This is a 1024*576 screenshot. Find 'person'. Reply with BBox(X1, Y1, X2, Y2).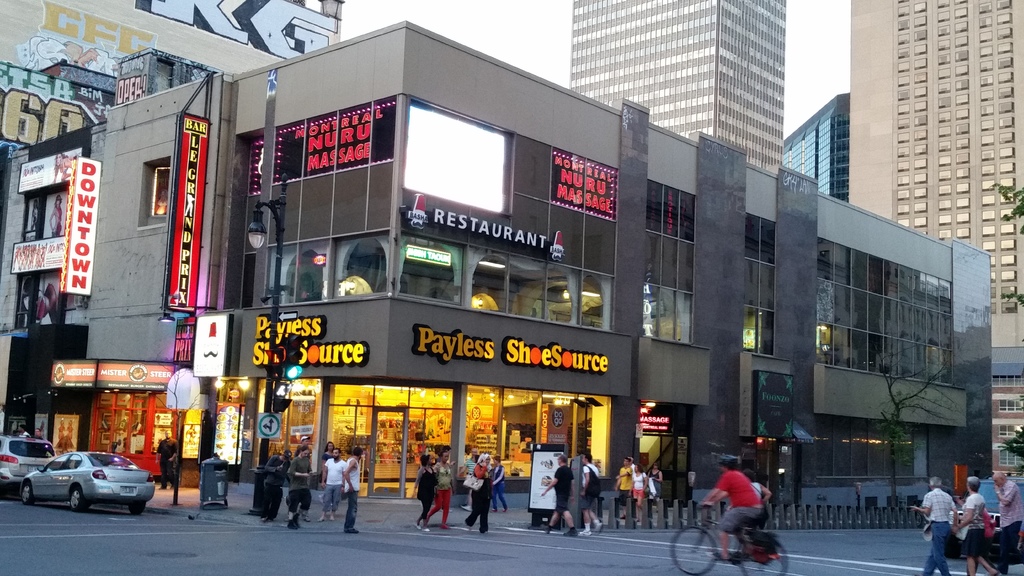
BBox(339, 445, 358, 533).
